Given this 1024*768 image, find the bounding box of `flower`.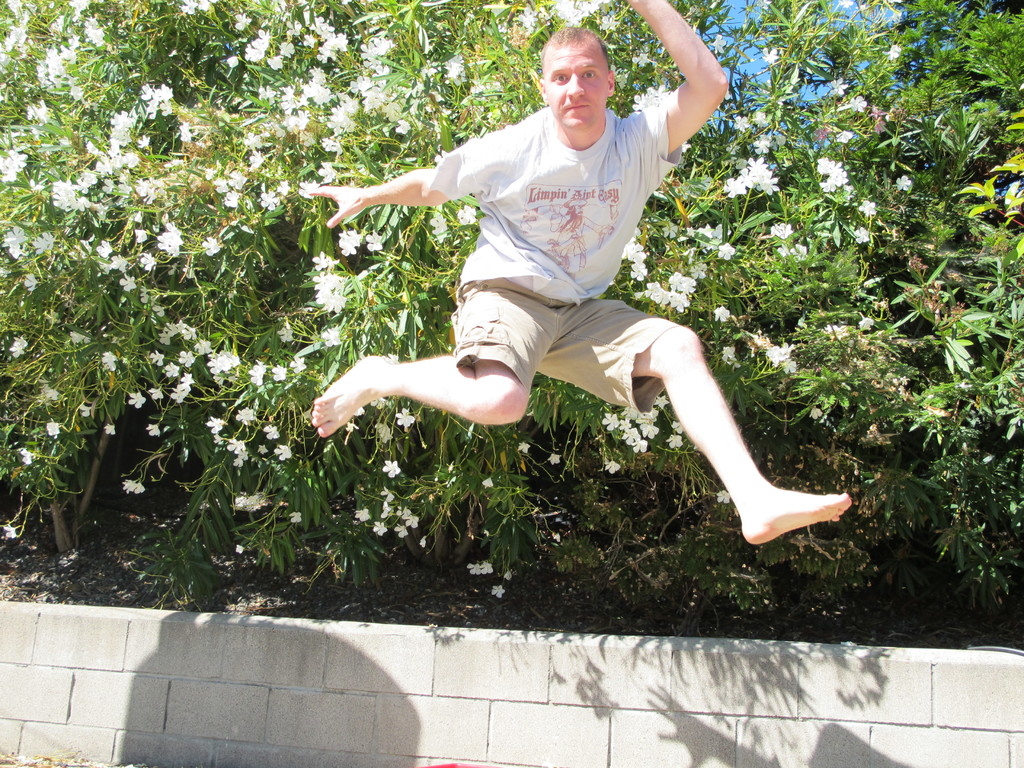
[left=831, top=0, right=853, bottom=10].
